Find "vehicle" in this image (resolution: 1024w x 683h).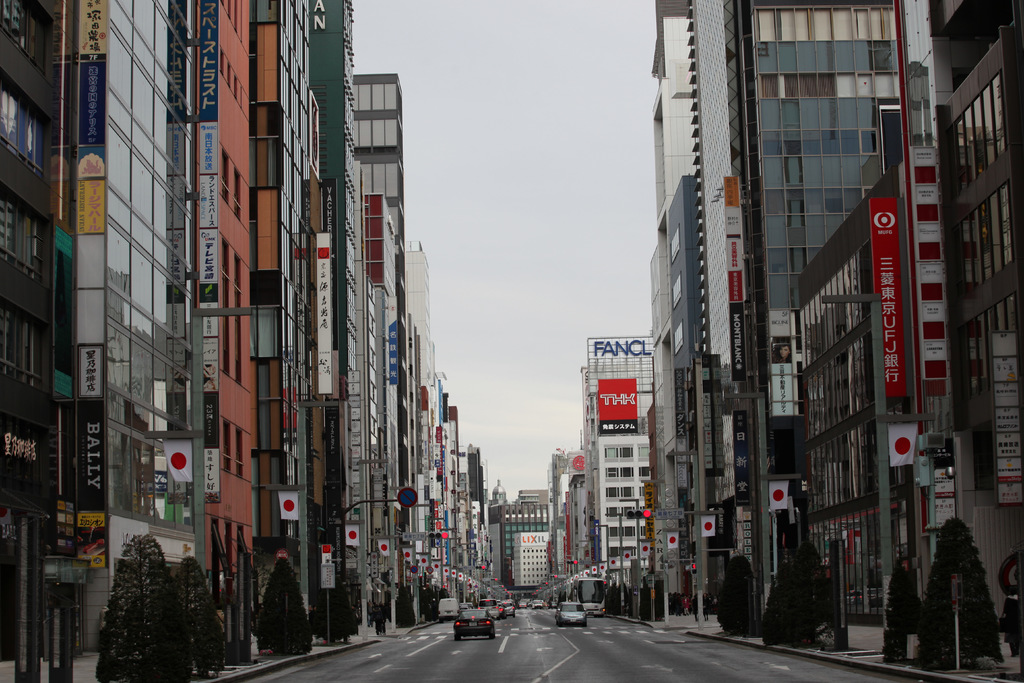
553:572:608:615.
